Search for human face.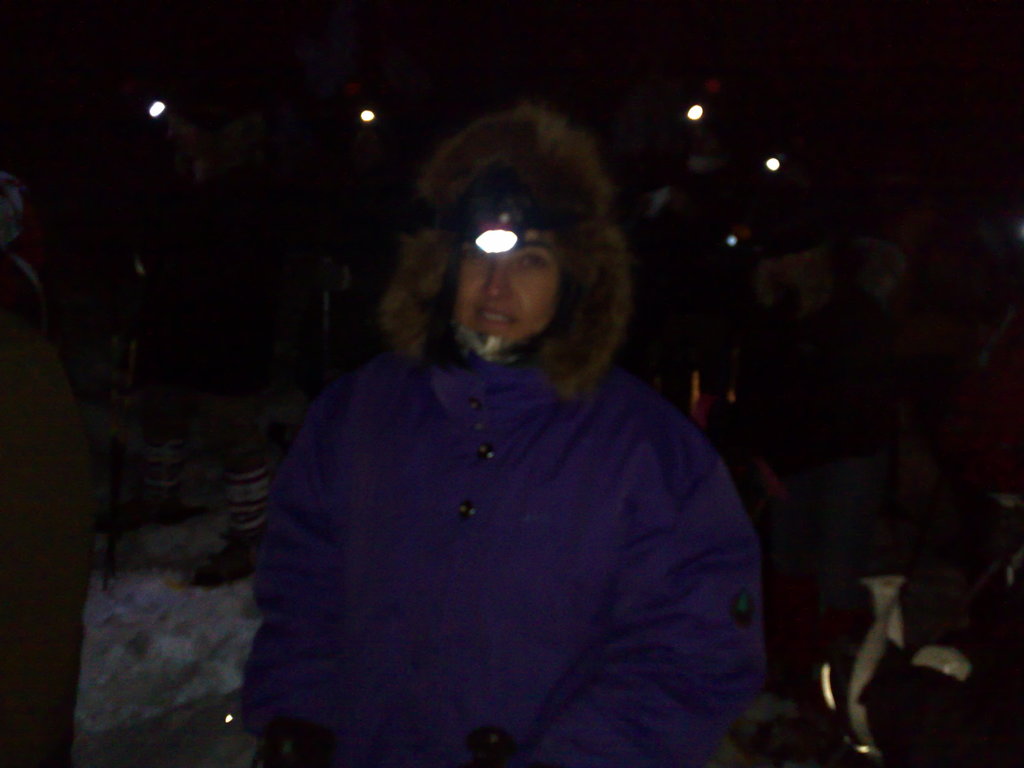
Found at (456, 188, 561, 362).
